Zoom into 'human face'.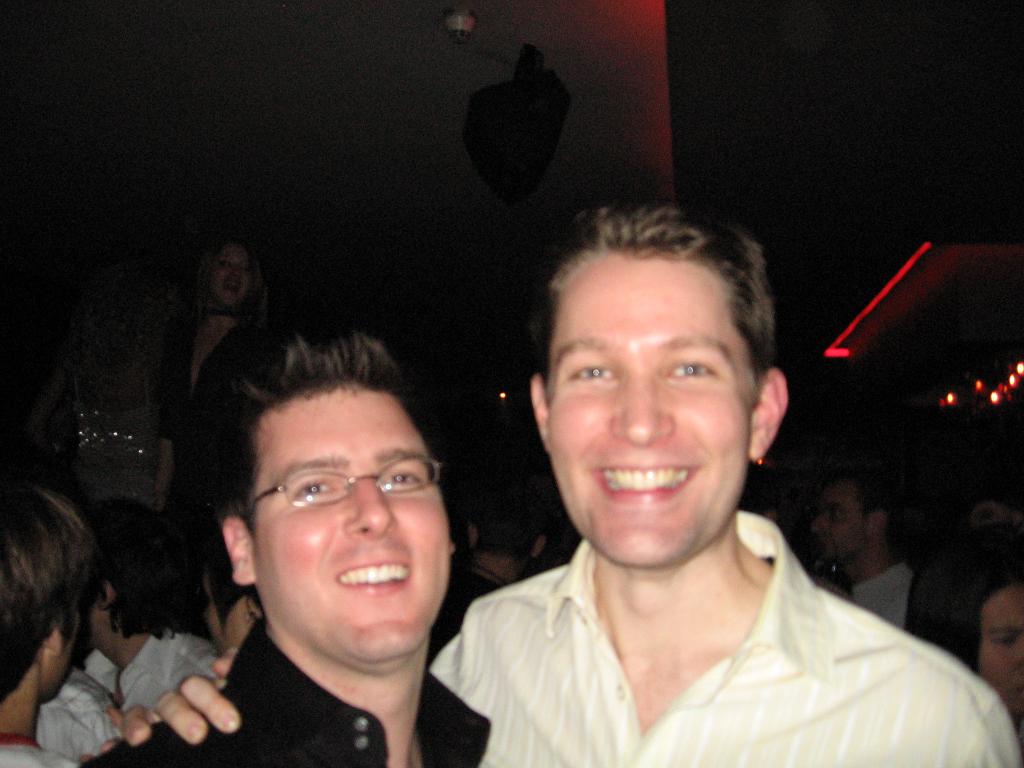
Zoom target: (260,376,460,685).
